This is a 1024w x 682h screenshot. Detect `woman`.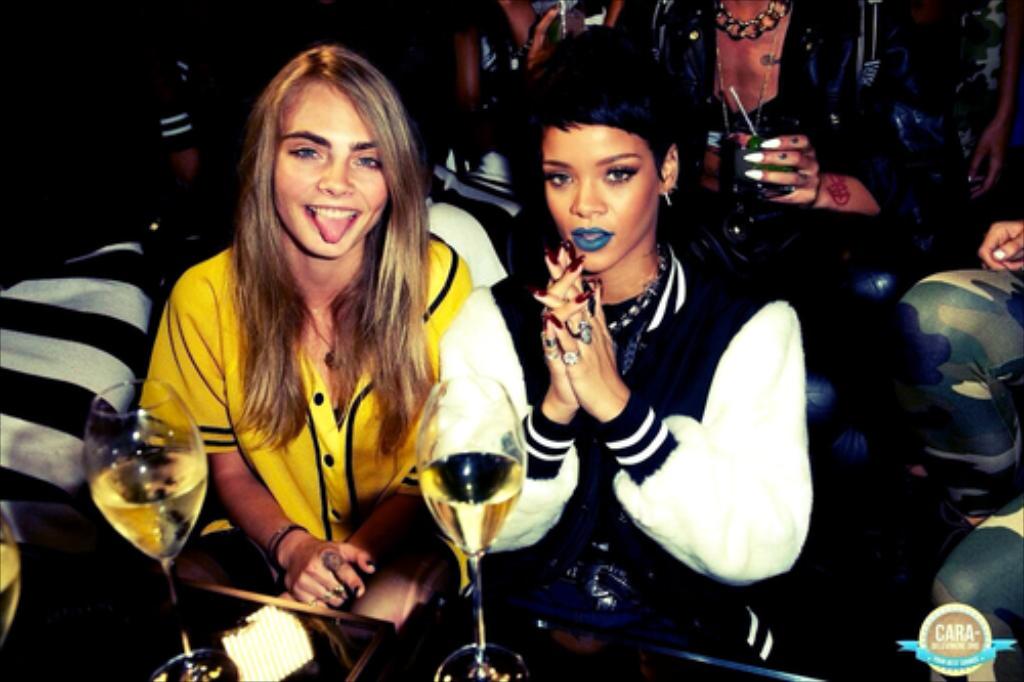
crop(432, 27, 819, 680).
